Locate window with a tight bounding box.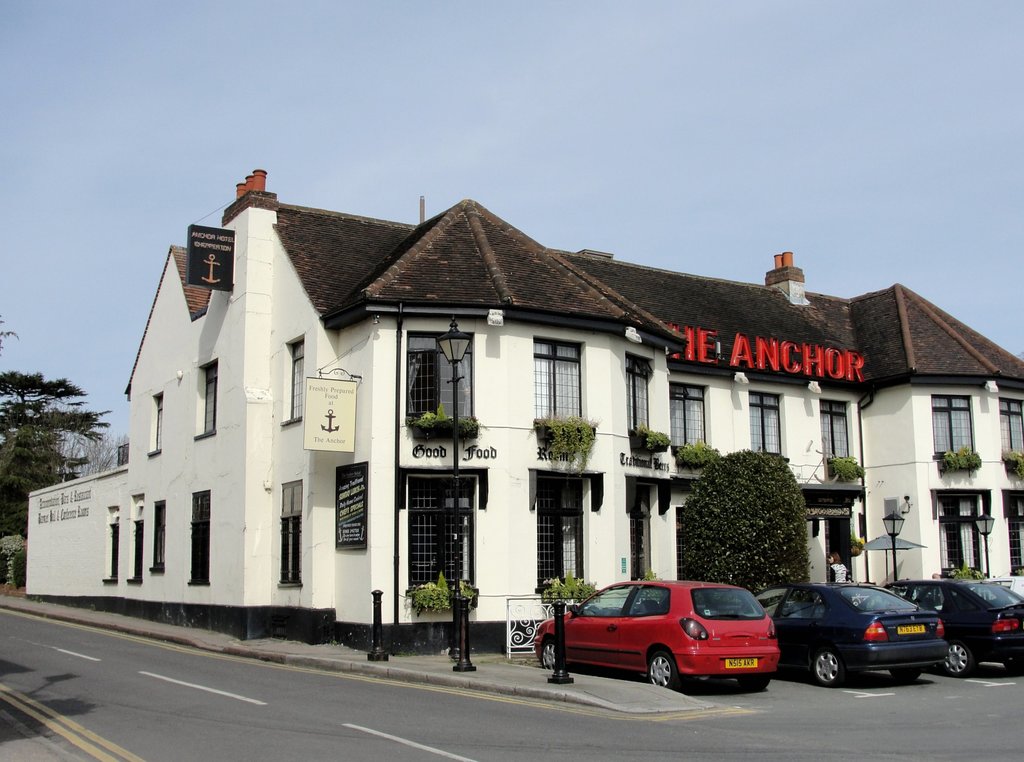
199,356,219,439.
